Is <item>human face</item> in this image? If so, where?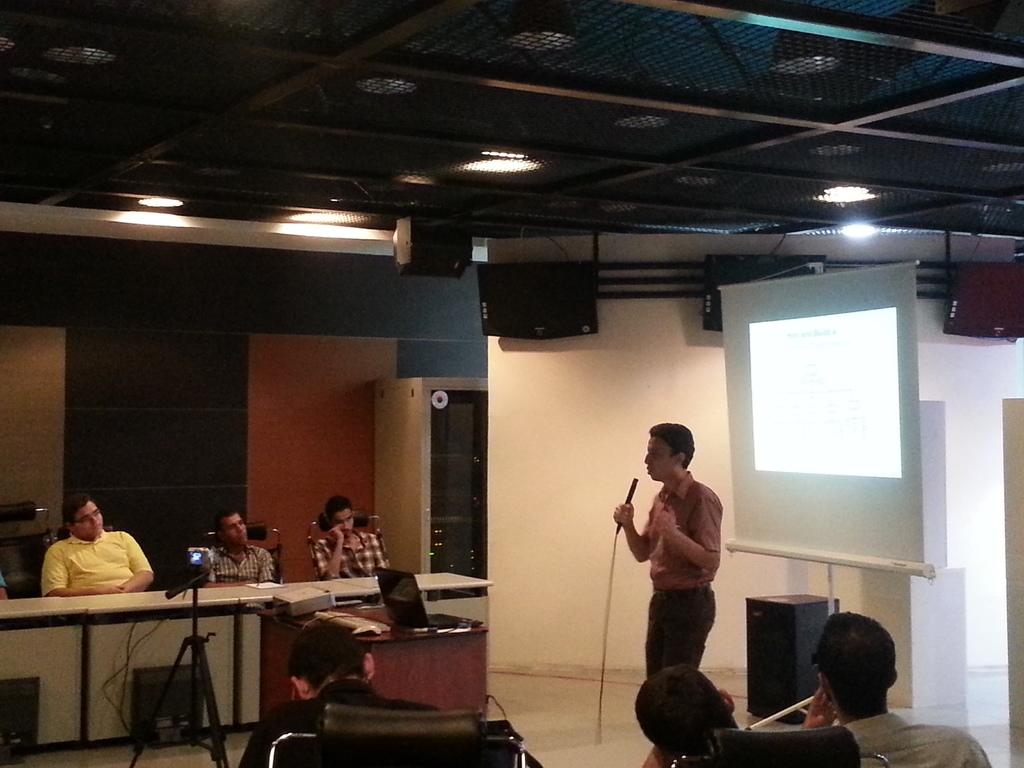
Yes, at 75:500:107:536.
